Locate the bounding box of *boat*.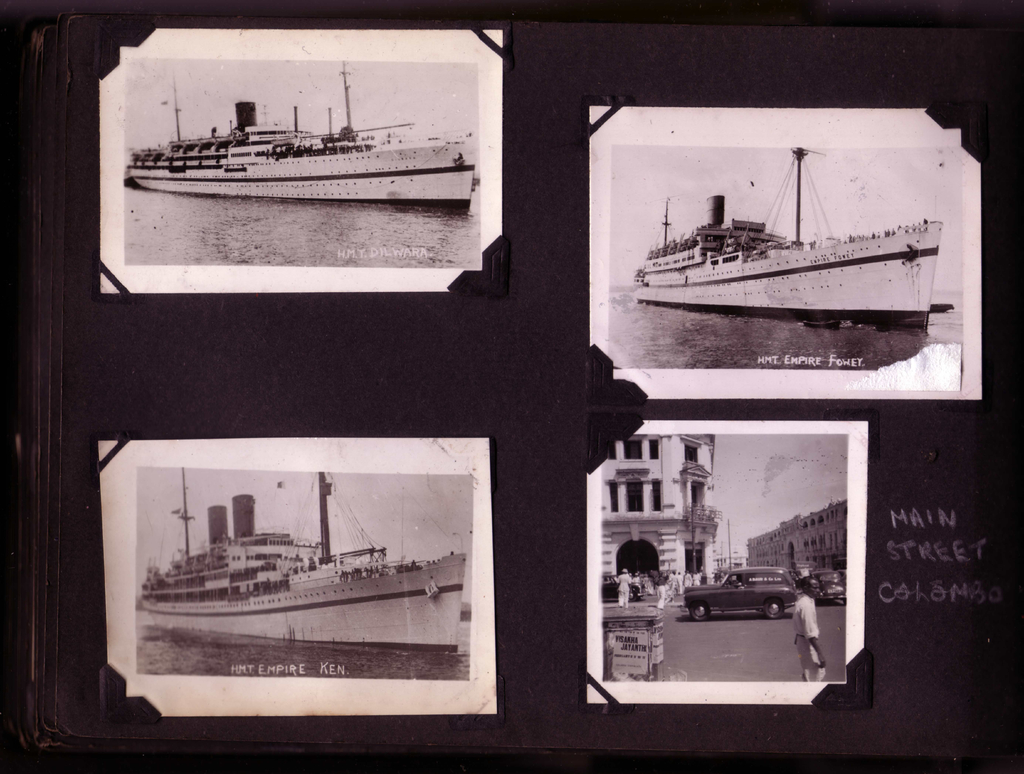
Bounding box: detection(634, 146, 940, 335).
